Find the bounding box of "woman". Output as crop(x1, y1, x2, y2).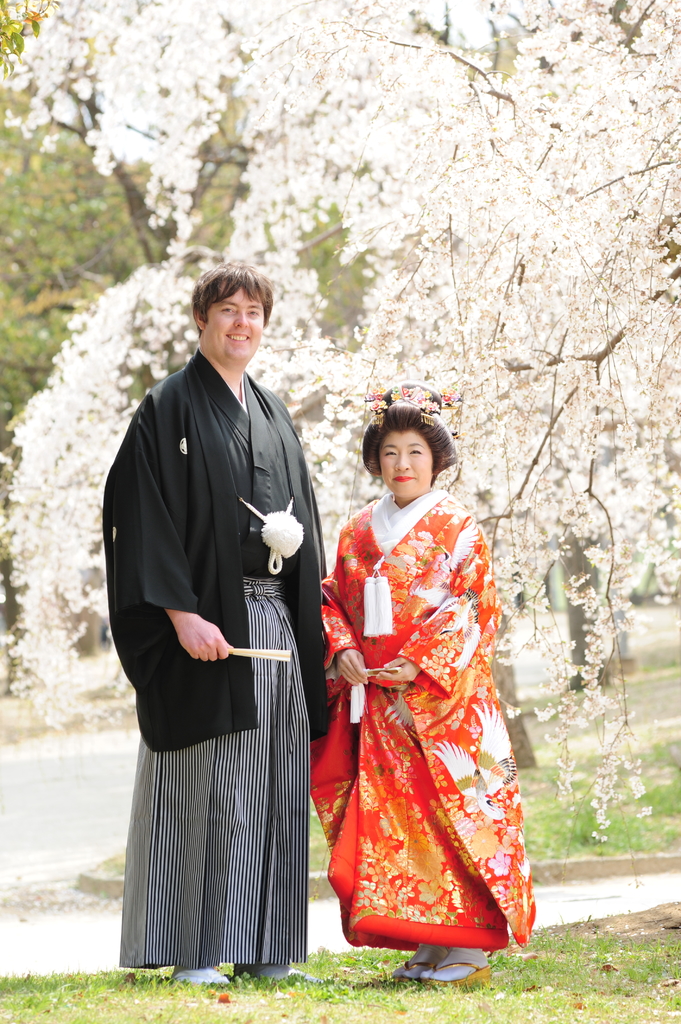
crop(311, 380, 538, 988).
